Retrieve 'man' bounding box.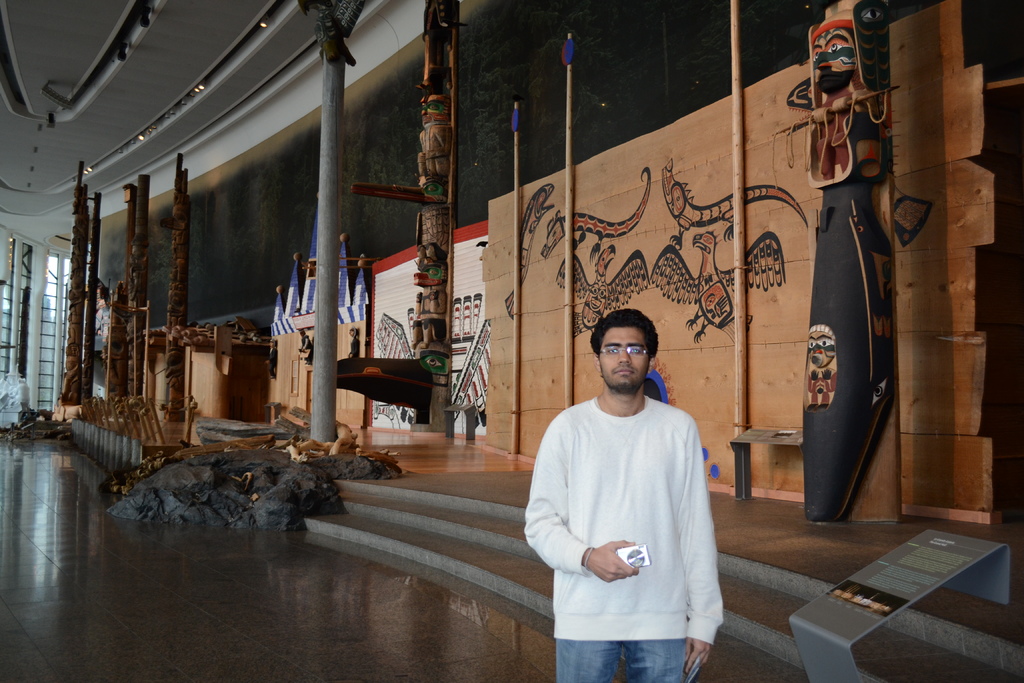
Bounding box: crop(523, 309, 726, 682).
